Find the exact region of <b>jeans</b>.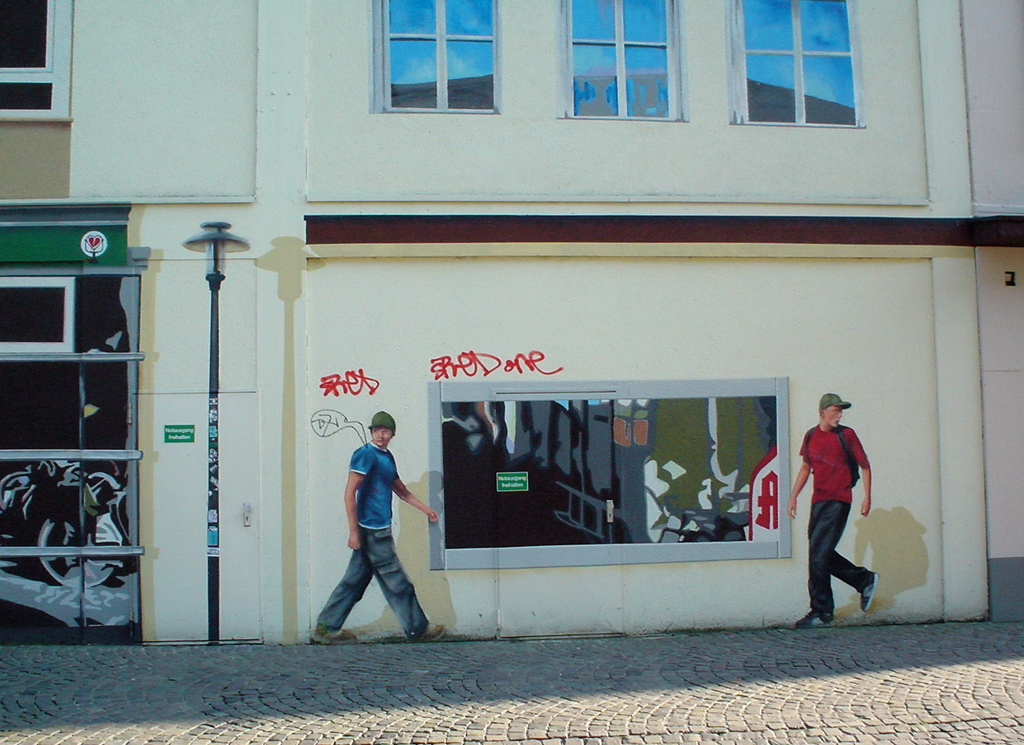
Exact region: (x1=806, y1=504, x2=871, y2=615).
